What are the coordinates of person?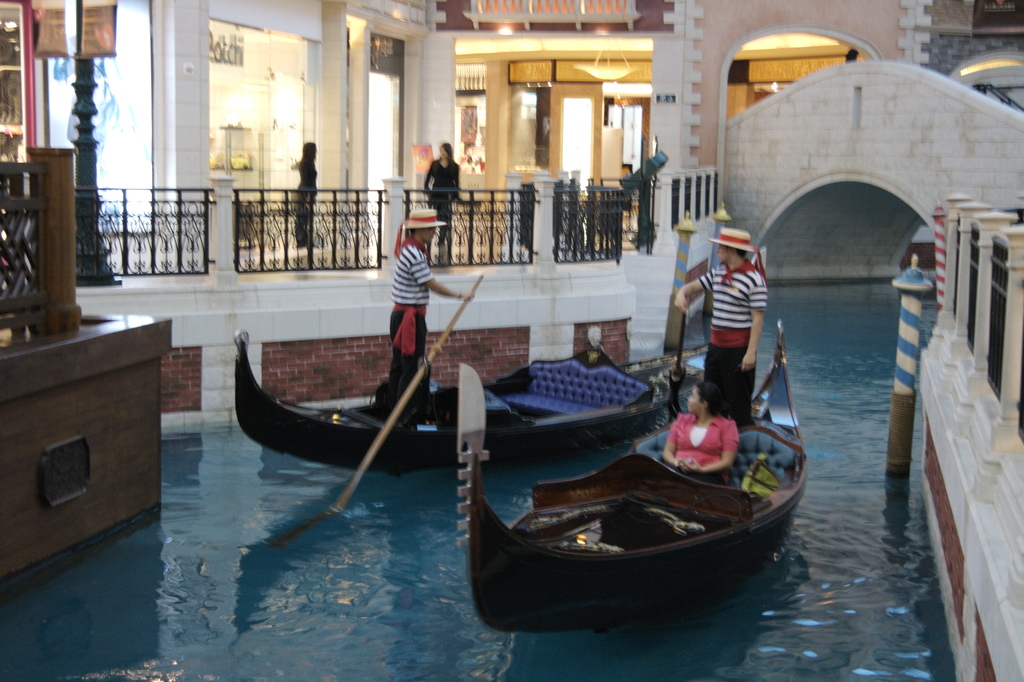
locate(387, 208, 470, 418).
